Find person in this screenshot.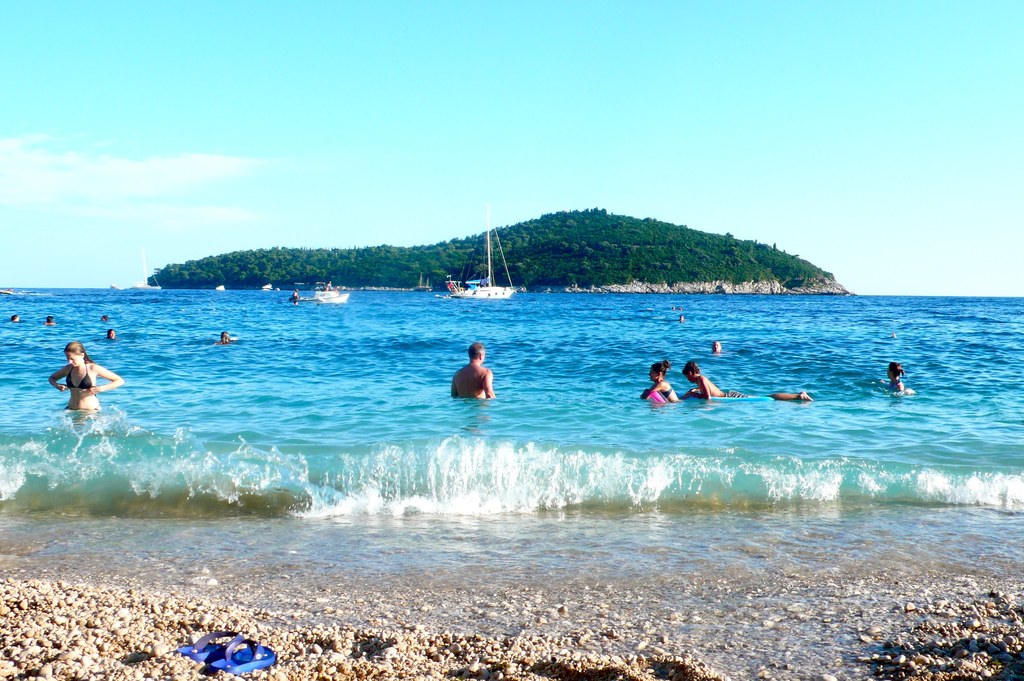
The bounding box for person is {"x1": 108, "y1": 328, "x2": 117, "y2": 336}.
